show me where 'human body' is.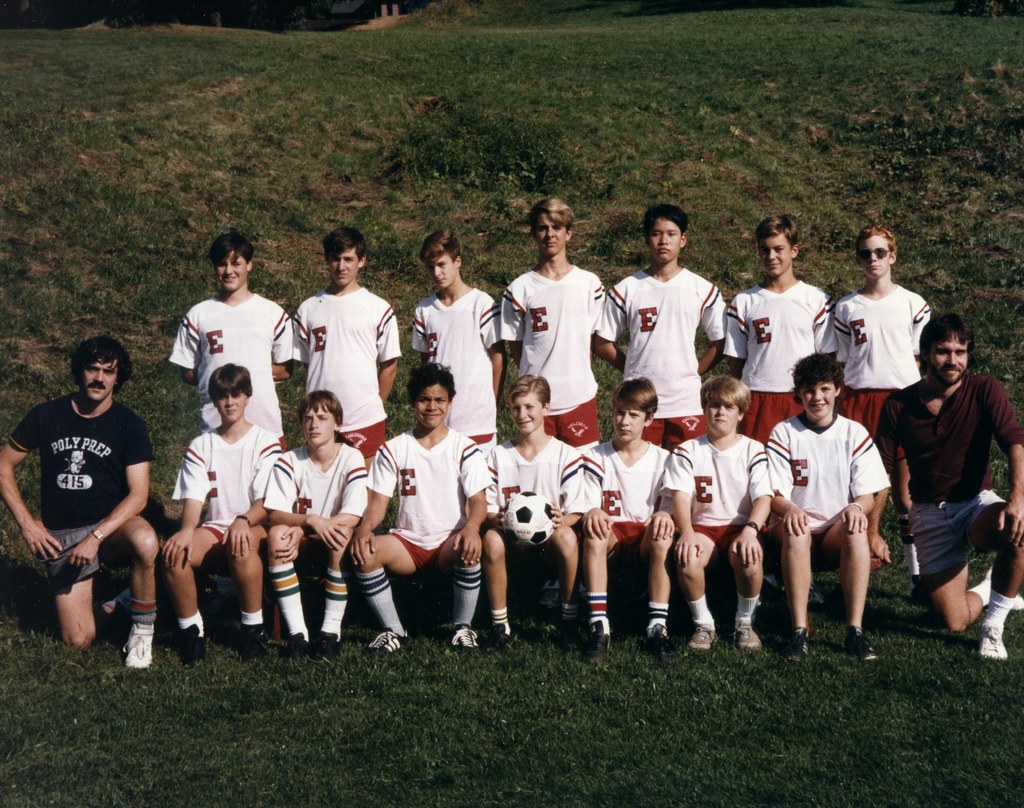
'human body' is at (left=879, top=306, right=1023, bottom=663).
